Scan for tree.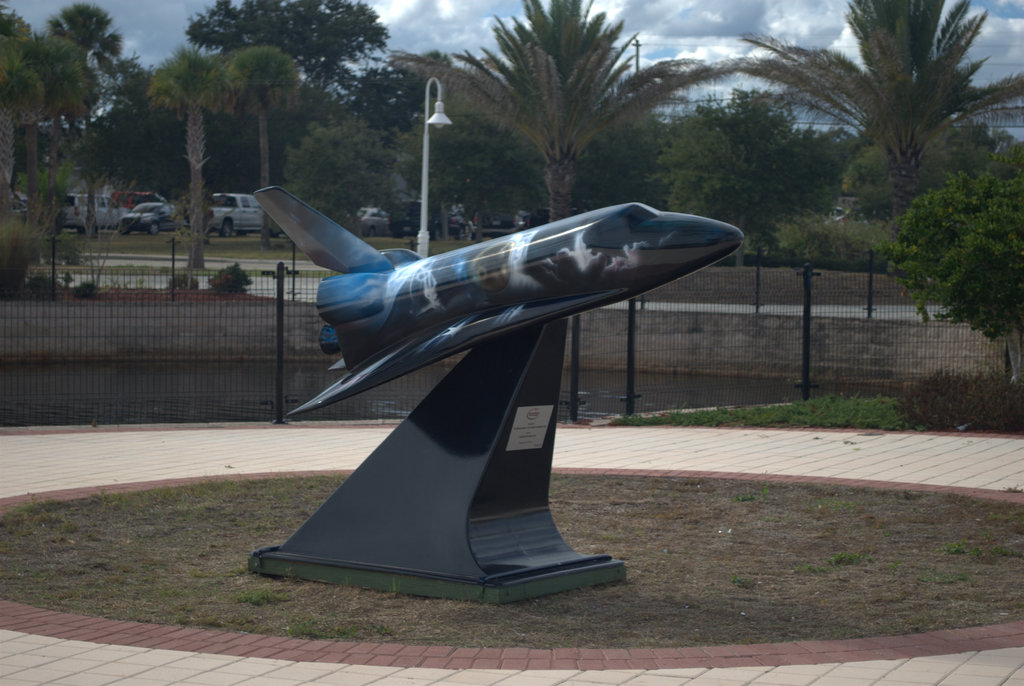
Scan result: bbox(388, 1, 726, 219).
